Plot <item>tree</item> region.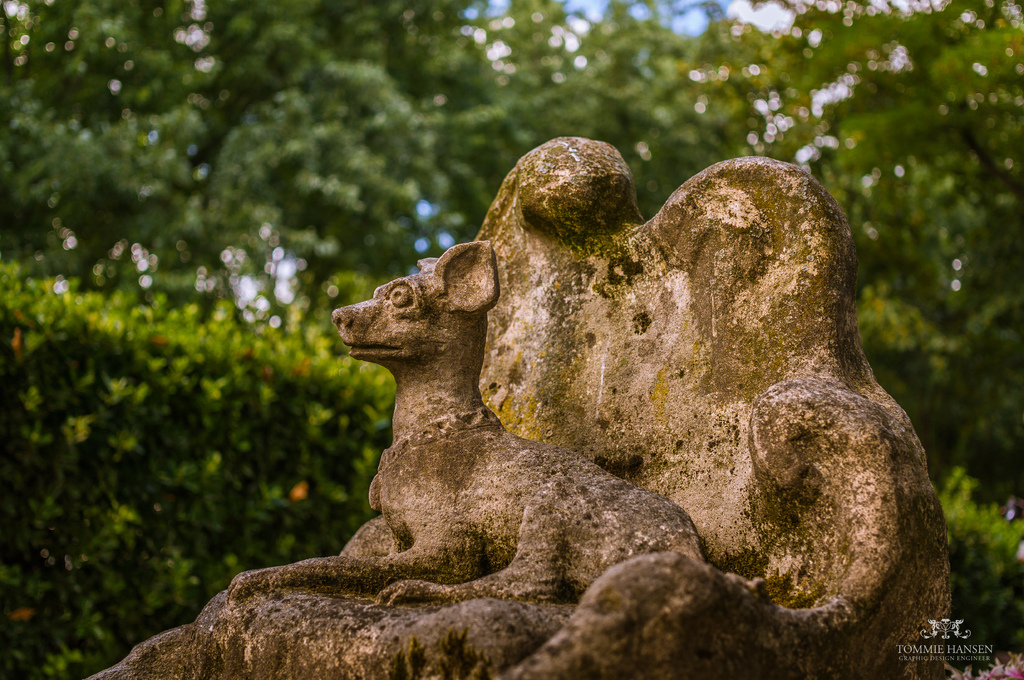
Plotted at left=747, top=0, right=1023, bottom=502.
